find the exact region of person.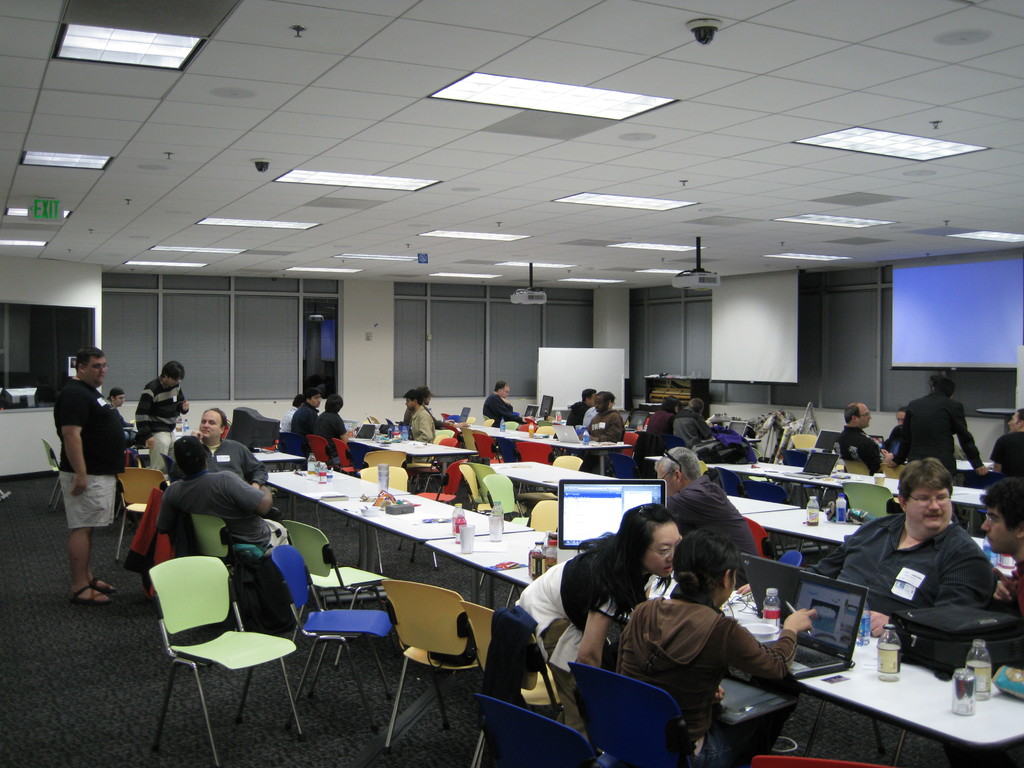
Exact region: (x1=121, y1=354, x2=186, y2=463).
